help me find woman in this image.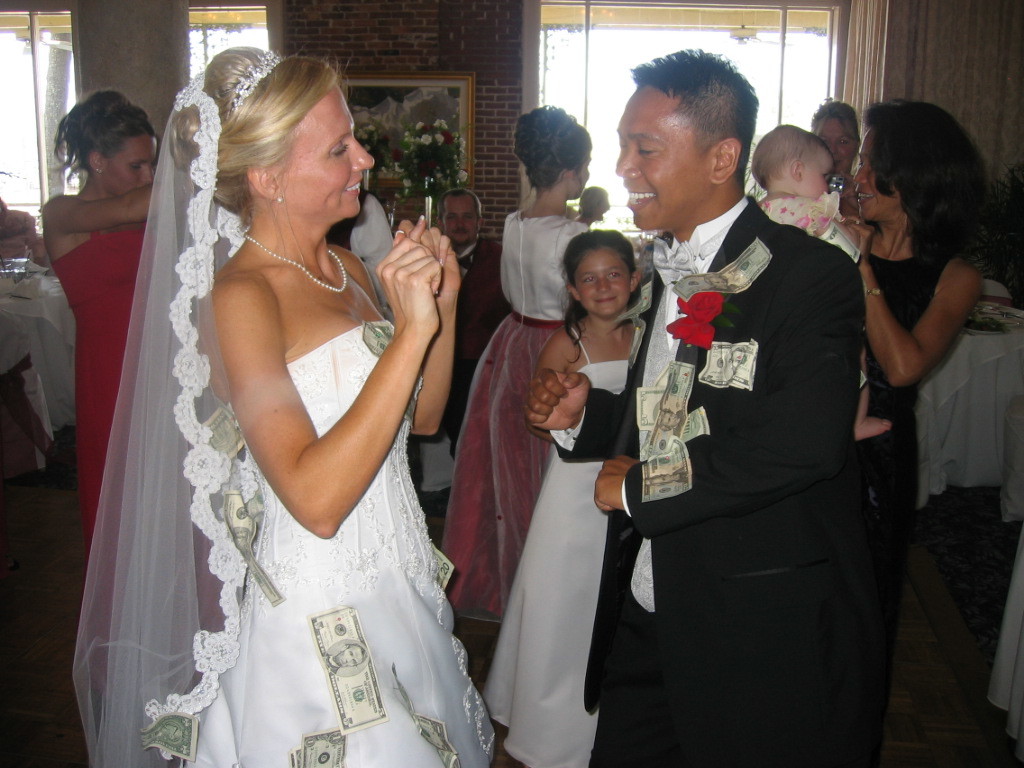
Found it: {"left": 40, "top": 91, "right": 226, "bottom": 700}.
